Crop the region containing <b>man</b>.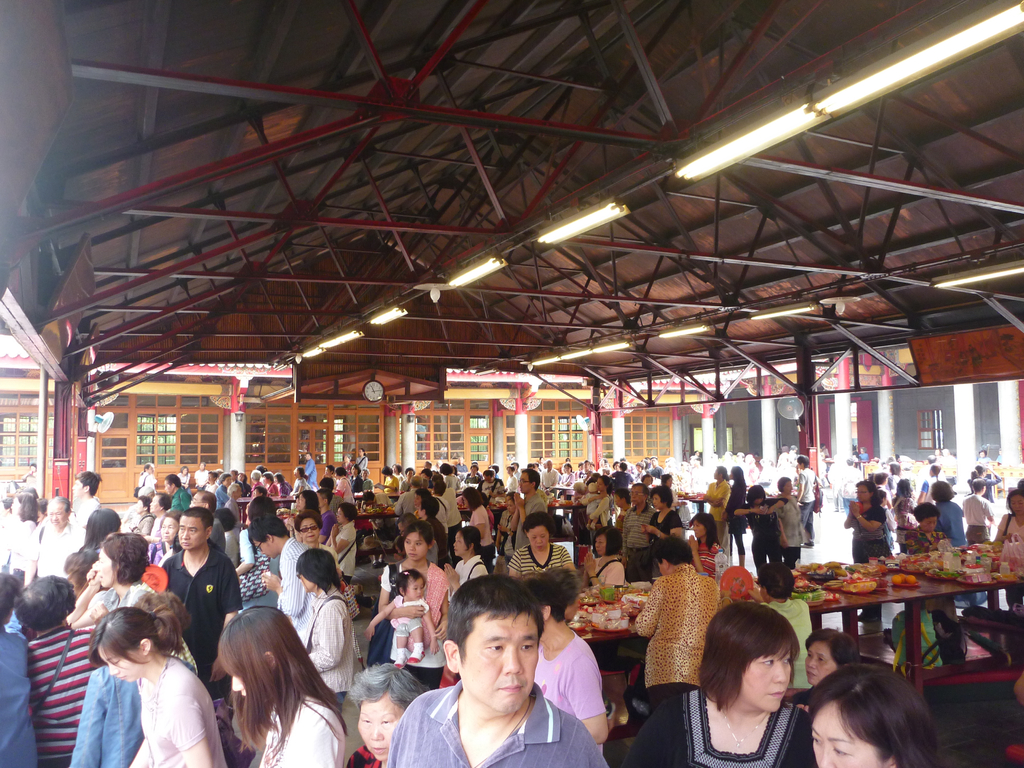
Crop region: 164,471,186,512.
